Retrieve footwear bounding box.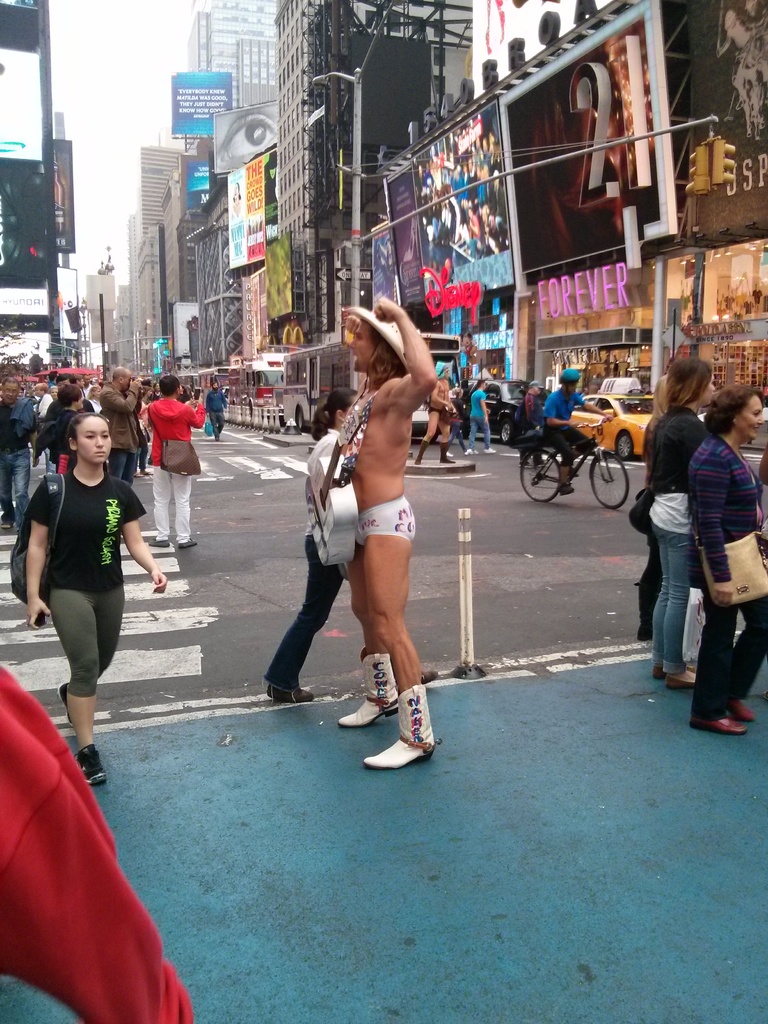
Bounding box: pyautogui.locateOnScreen(369, 698, 450, 782).
